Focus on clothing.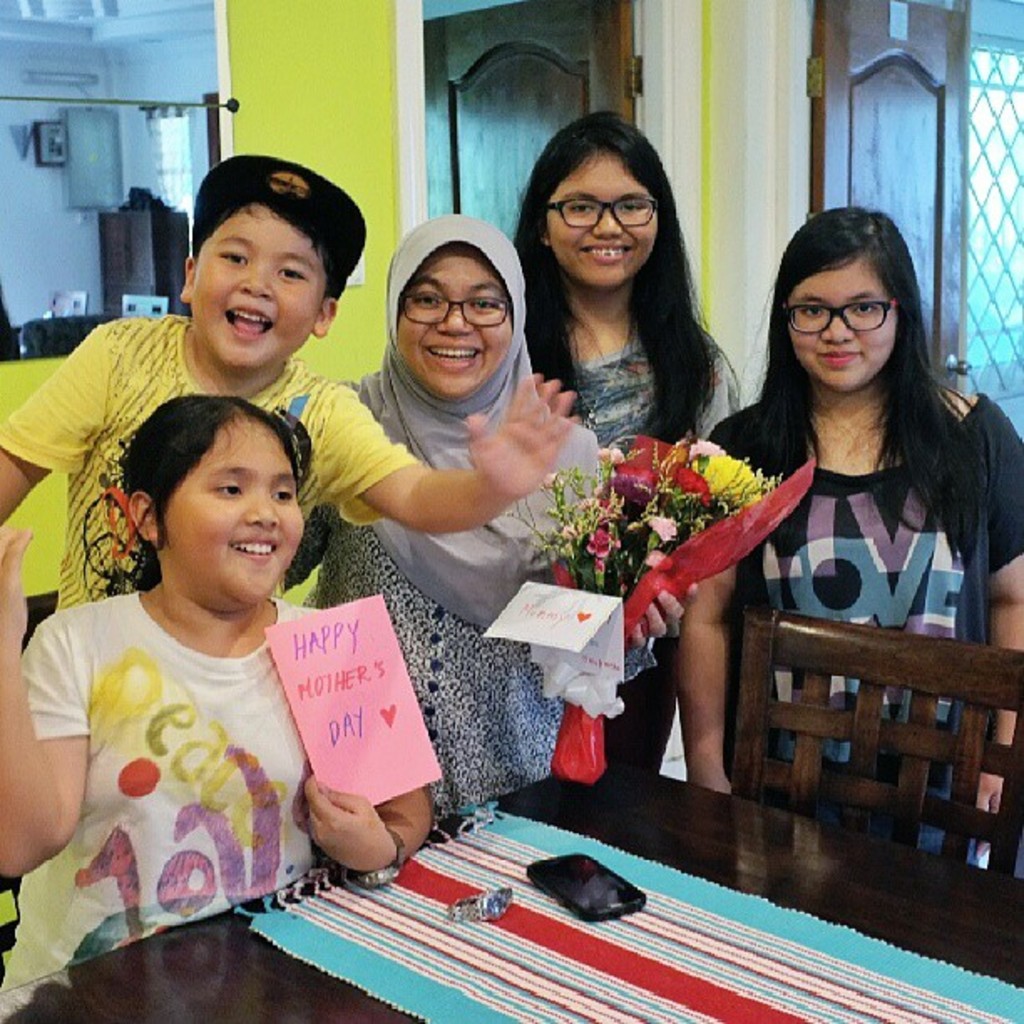
Focused at 554, 305, 785, 780.
